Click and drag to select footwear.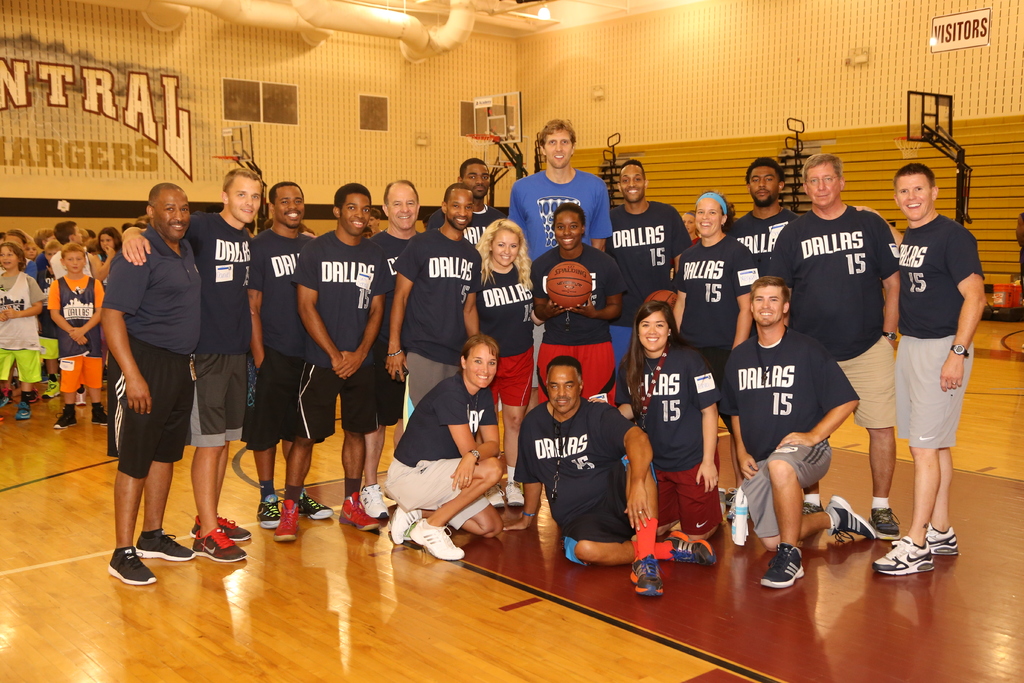
Selection: {"left": 0, "top": 391, "right": 15, "bottom": 407}.
